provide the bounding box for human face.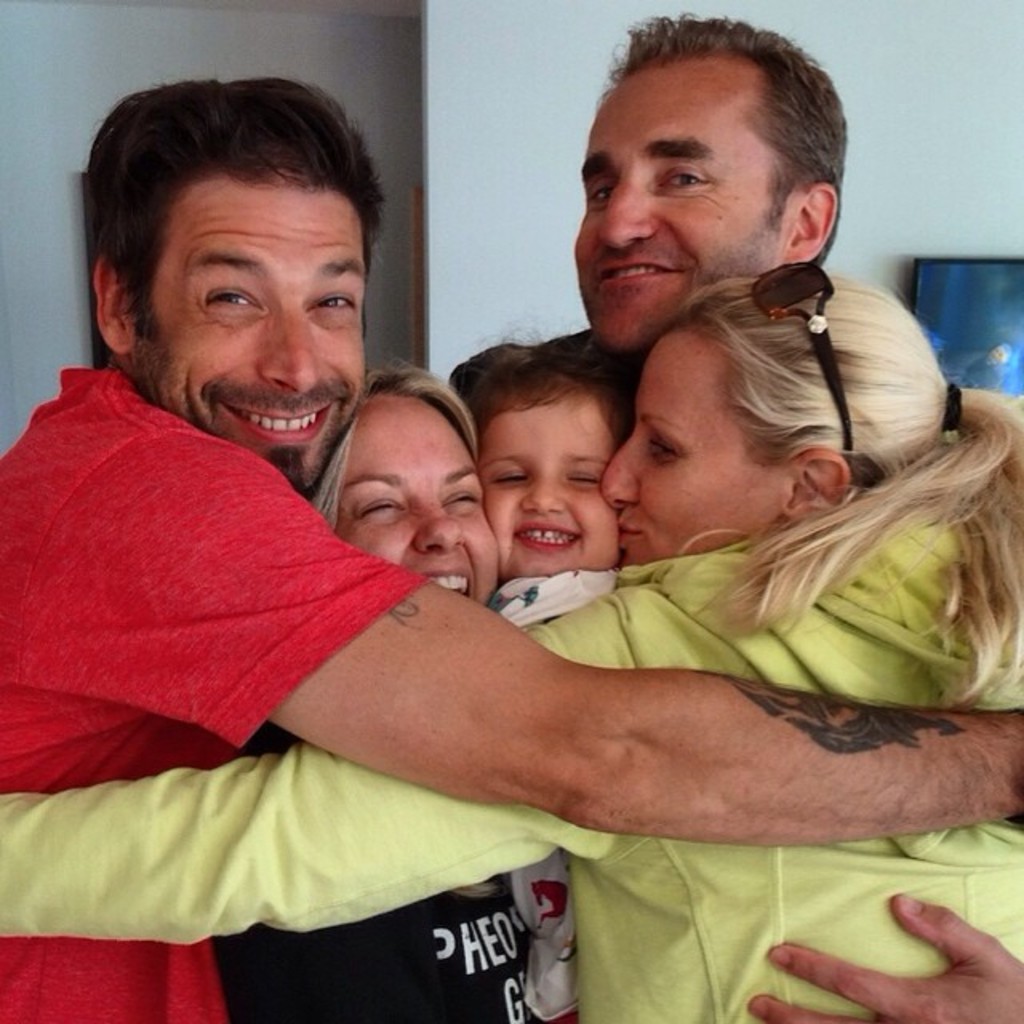
{"x1": 128, "y1": 181, "x2": 366, "y2": 493}.
